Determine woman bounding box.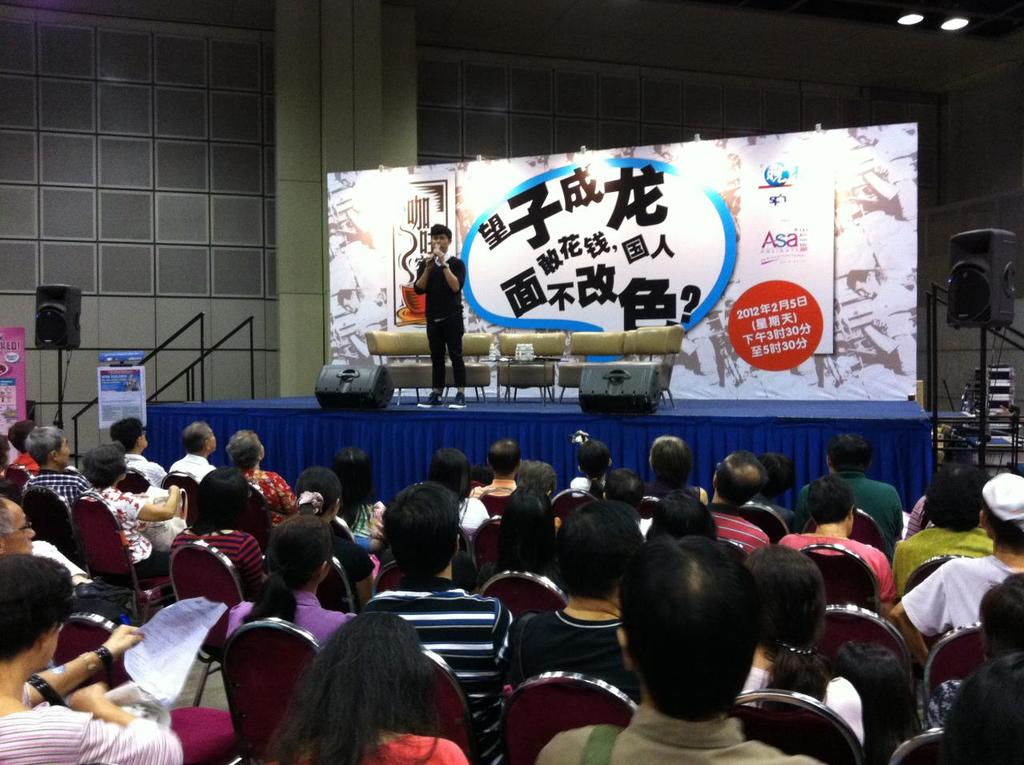
Determined: 228/514/350/643.
